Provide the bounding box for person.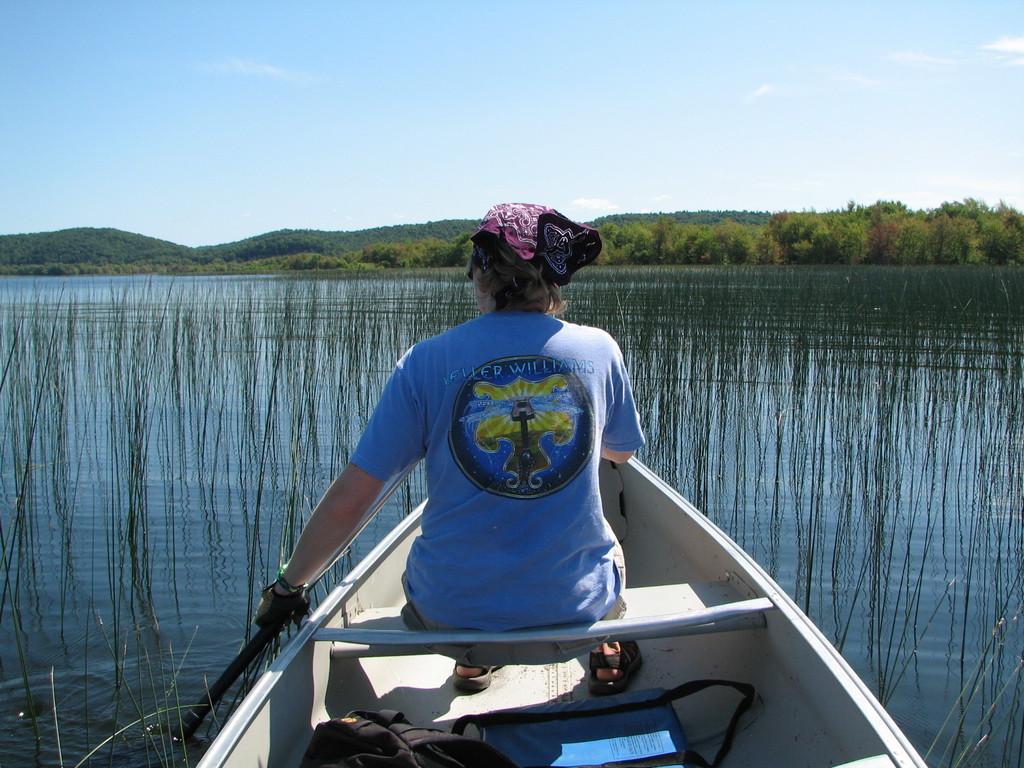
box=[282, 243, 671, 761].
